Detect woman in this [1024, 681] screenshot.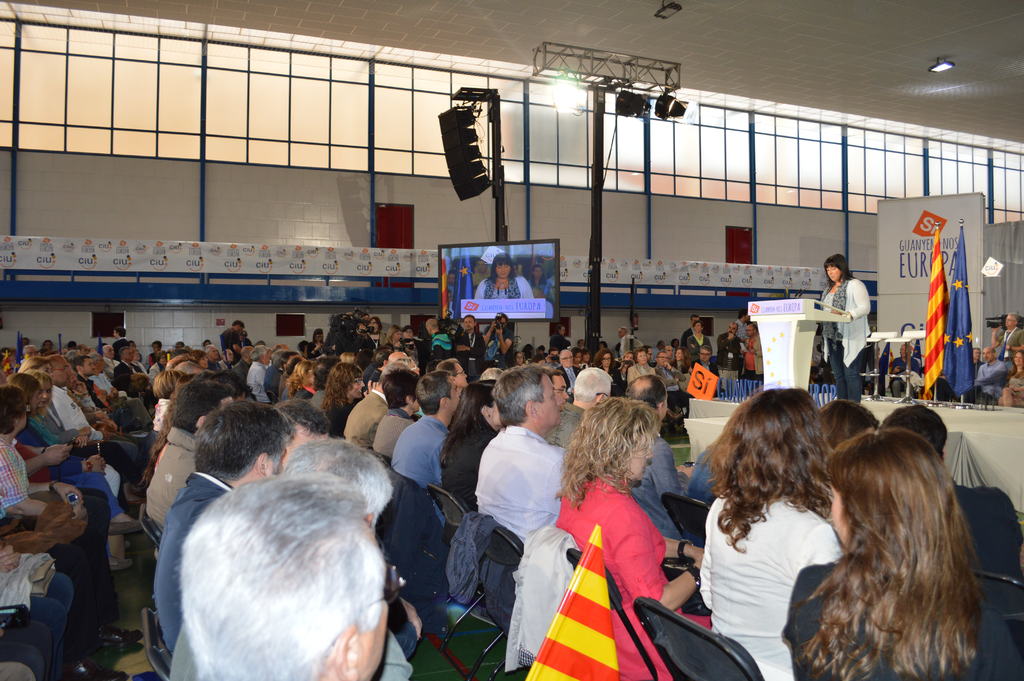
Detection: bbox=(473, 250, 536, 299).
